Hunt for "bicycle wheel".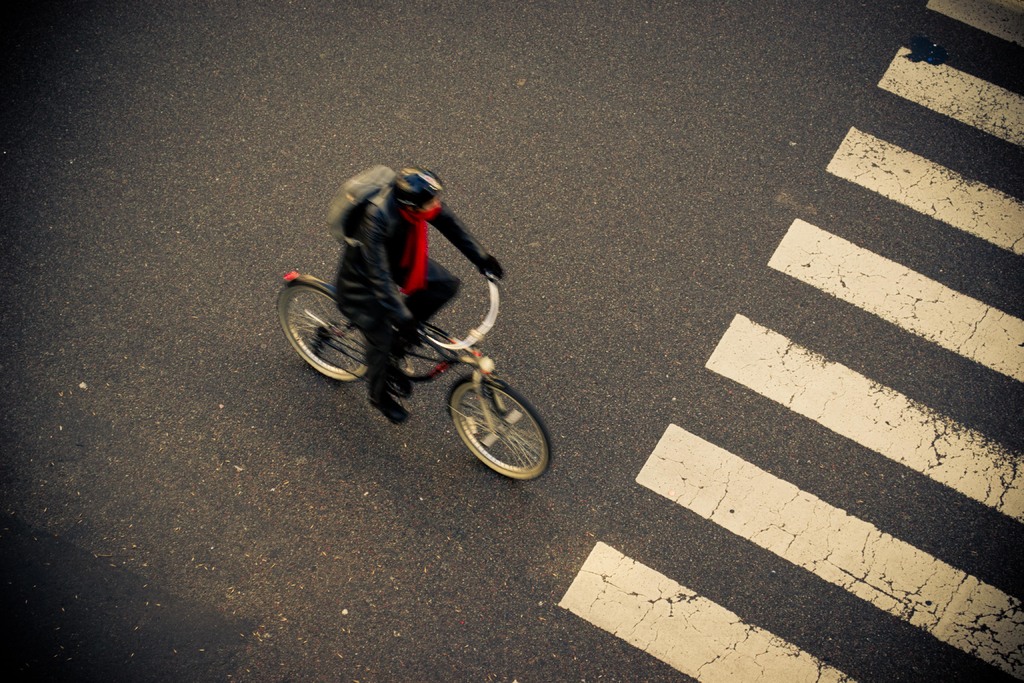
Hunted down at 449/382/554/474.
